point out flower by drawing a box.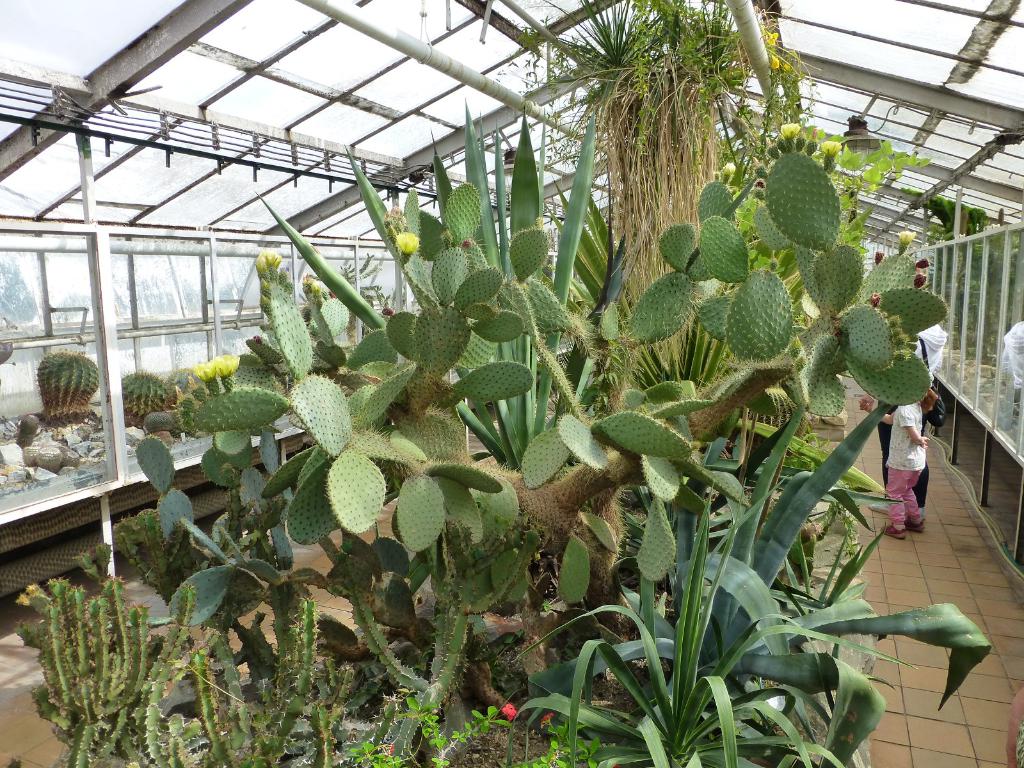
left=192, top=360, right=221, bottom=400.
